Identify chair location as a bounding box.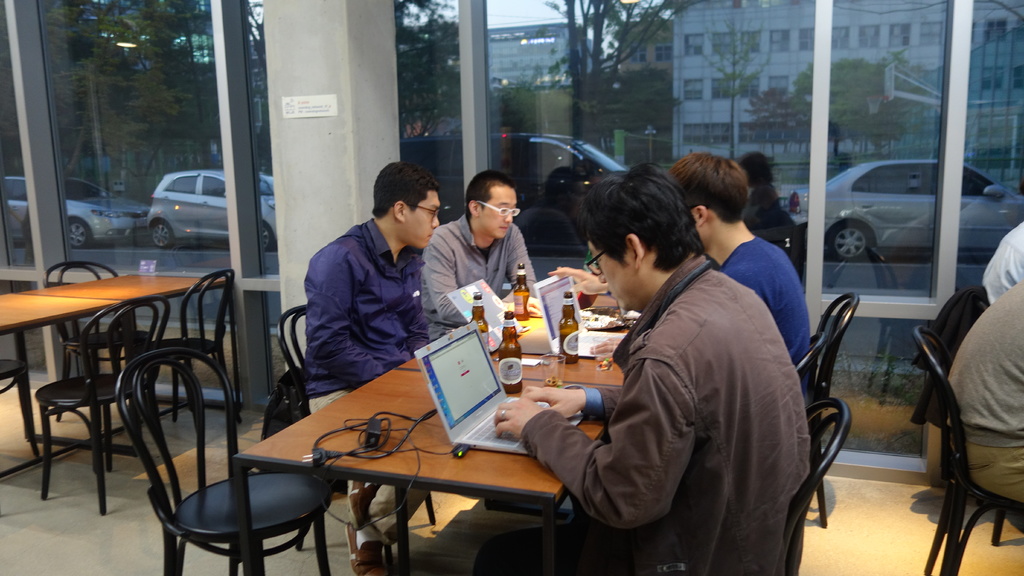
125 265 243 426.
